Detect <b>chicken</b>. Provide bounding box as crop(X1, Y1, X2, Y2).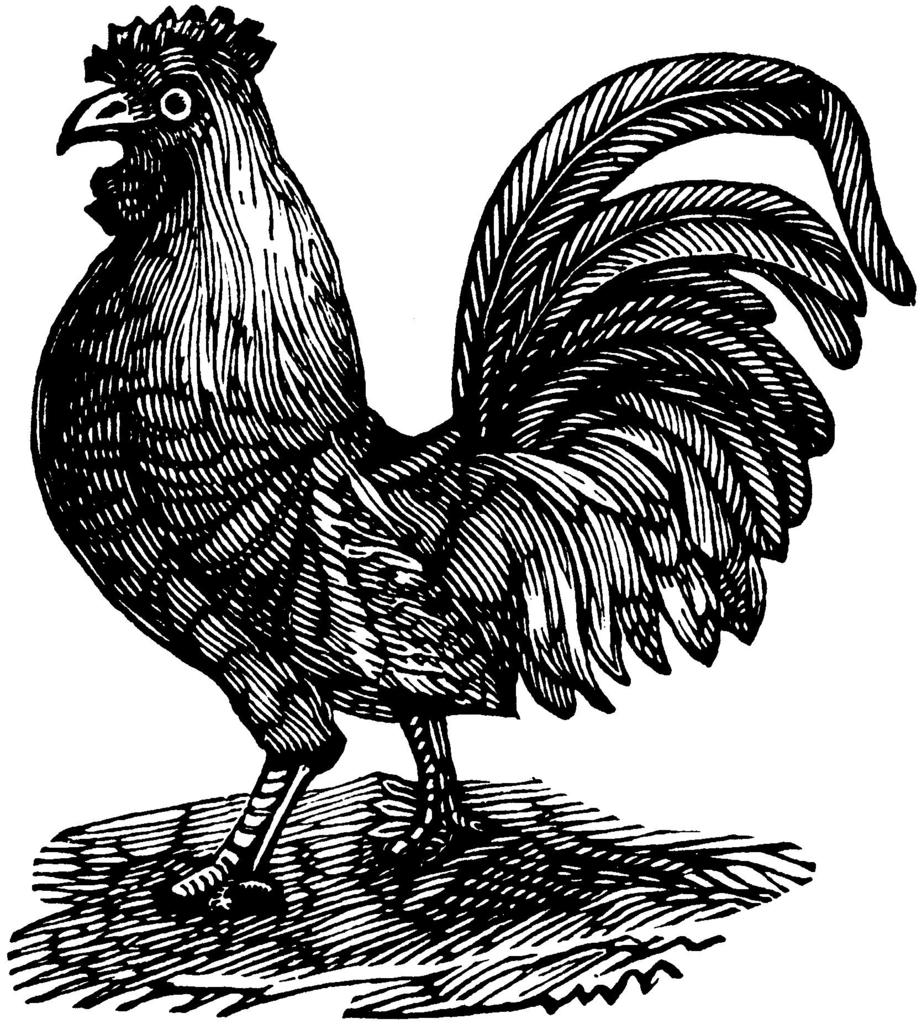
crop(65, 25, 856, 912).
